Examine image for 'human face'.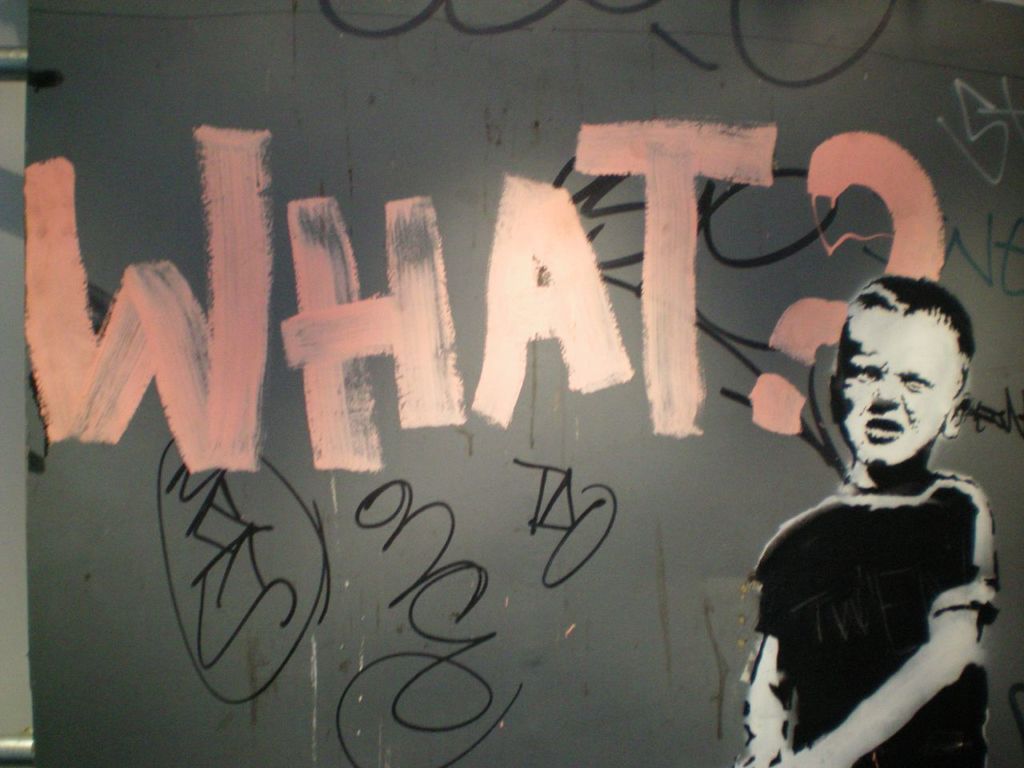
Examination result: select_region(838, 308, 958, 470).
